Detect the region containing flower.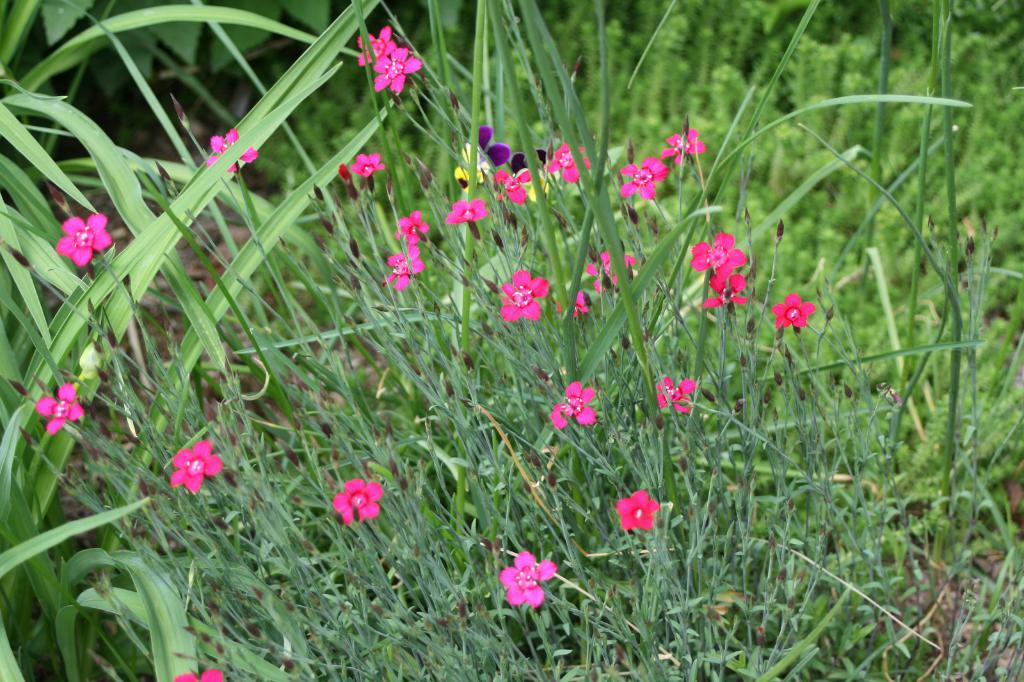
<bbox>170, 440, 225, 489</bbox>.
